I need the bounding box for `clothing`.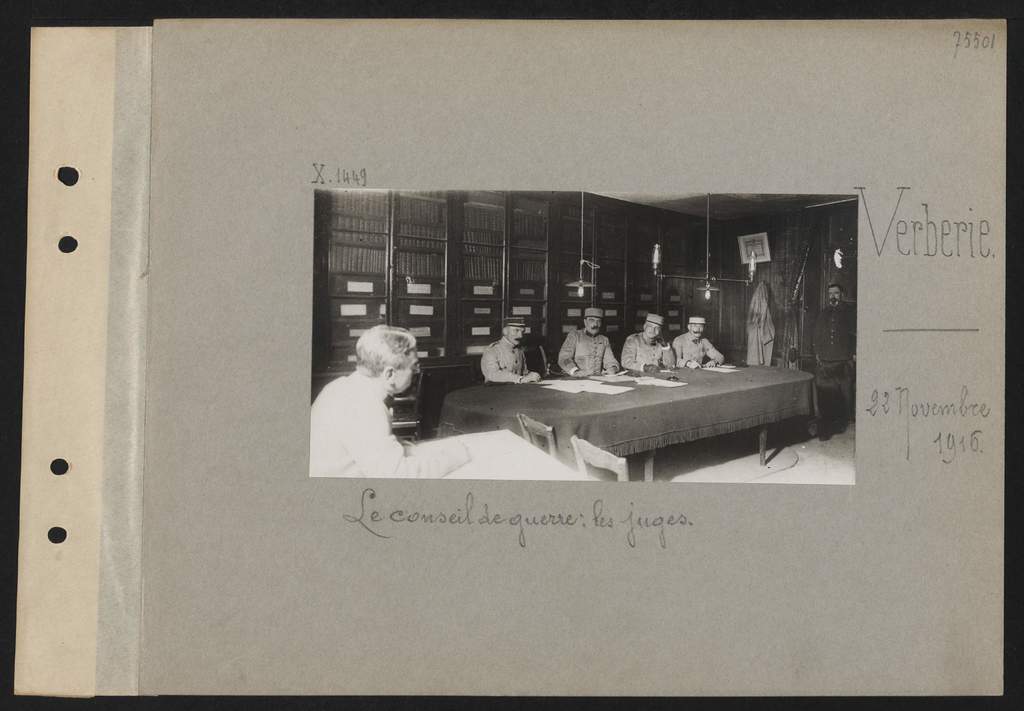
Here it is: rect(621, 332, 675, 373).
